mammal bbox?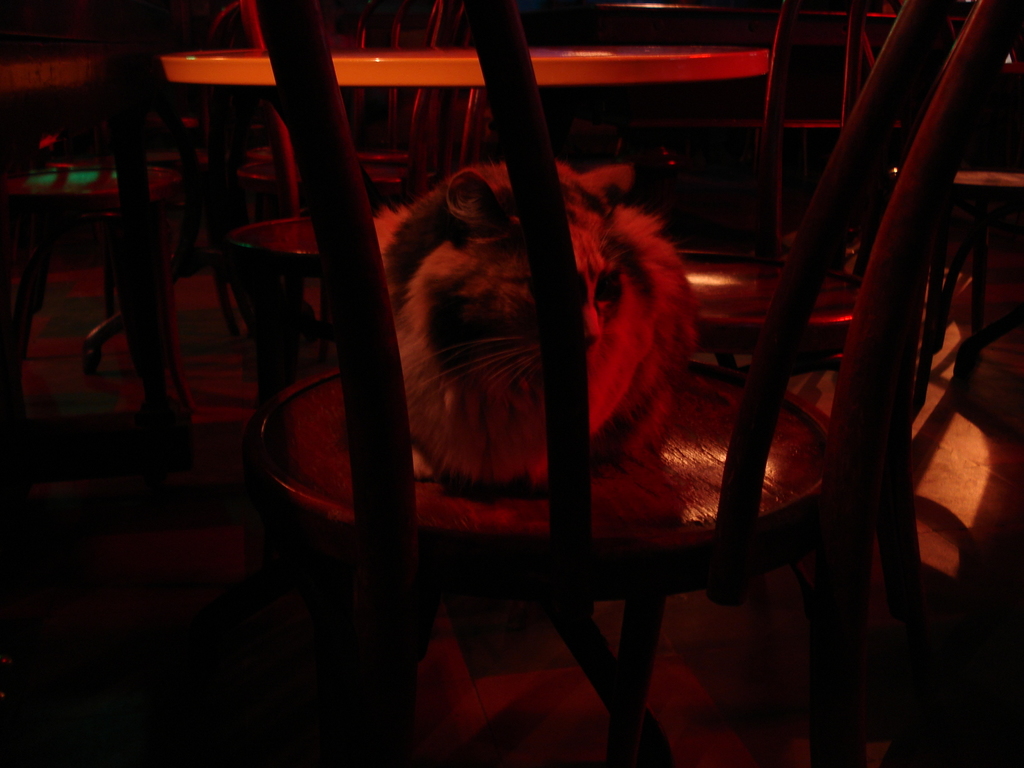
<region>371, 164, 698, 490</region>
